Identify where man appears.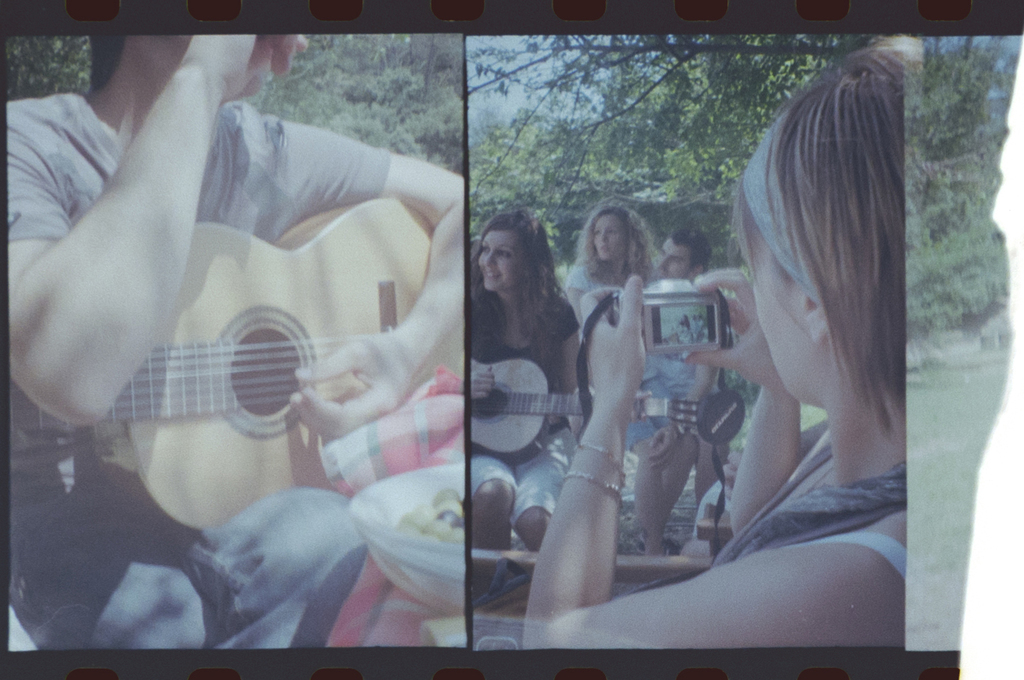
Appears at [left=6, top=29, right=464, bottom=652].
